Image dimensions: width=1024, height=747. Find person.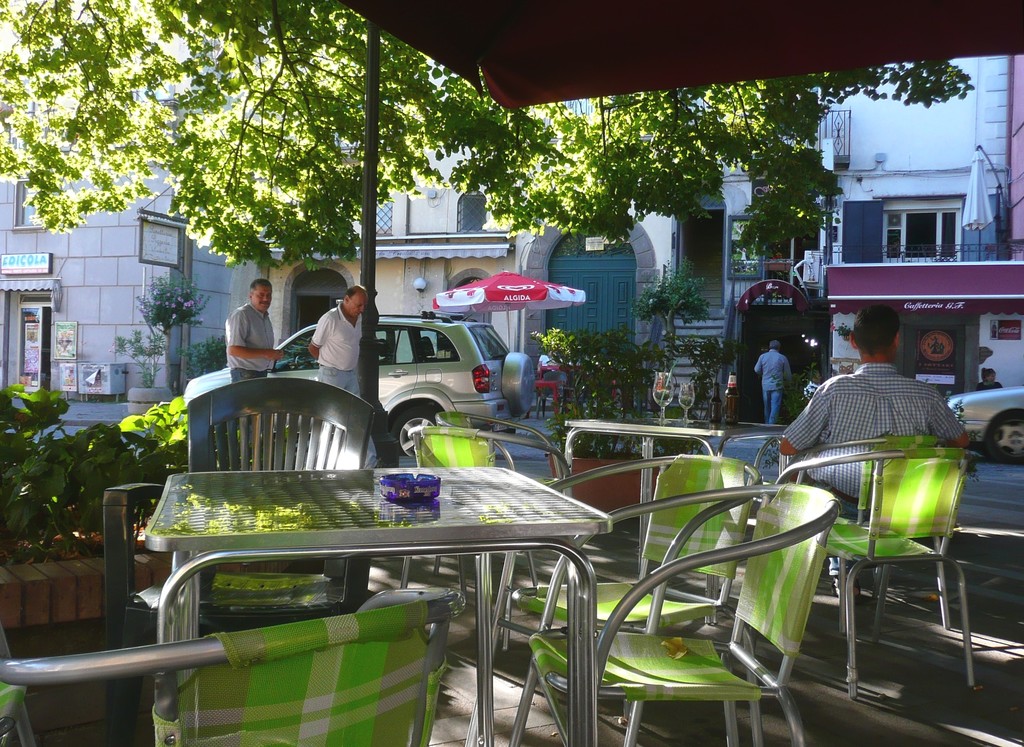
<box>540,363,568,399</box>.
